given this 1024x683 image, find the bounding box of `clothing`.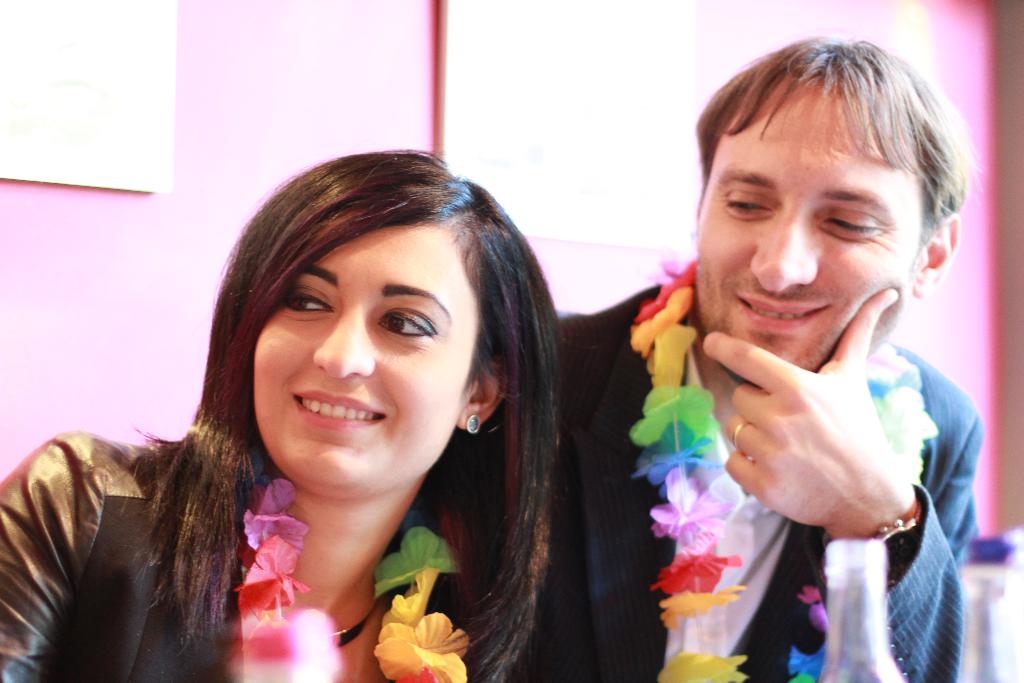
left=0, top=432, right=477, bottom=682.
